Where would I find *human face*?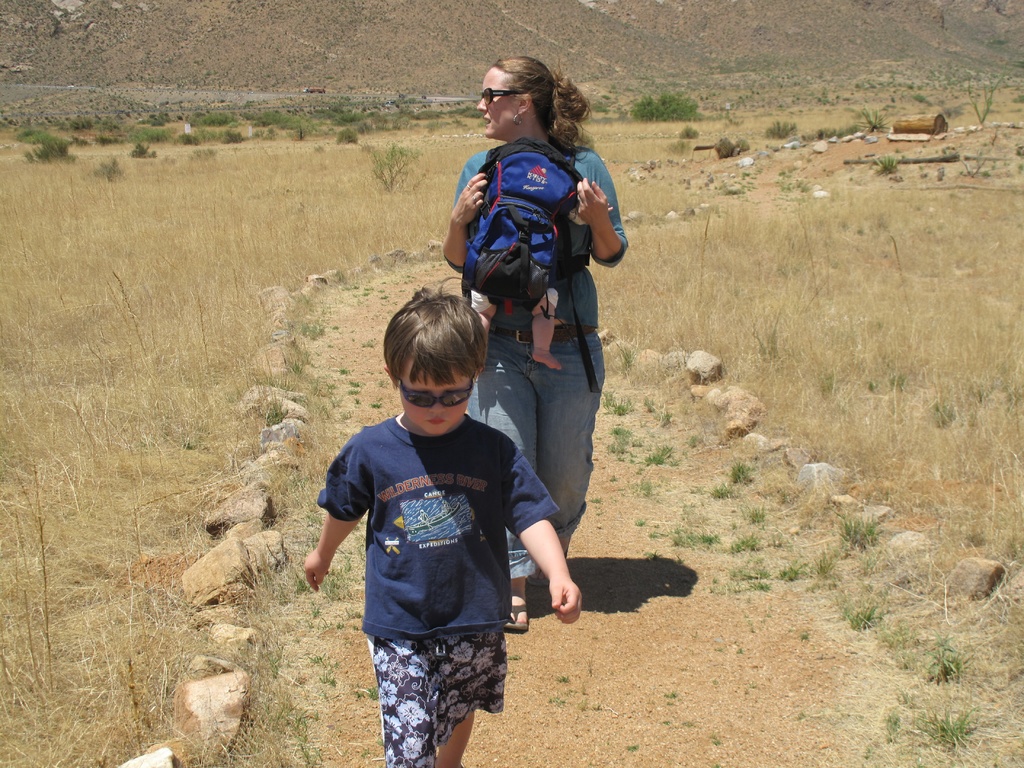
At pyautogui.locateOnScreen(397, 357, 469, 436).
